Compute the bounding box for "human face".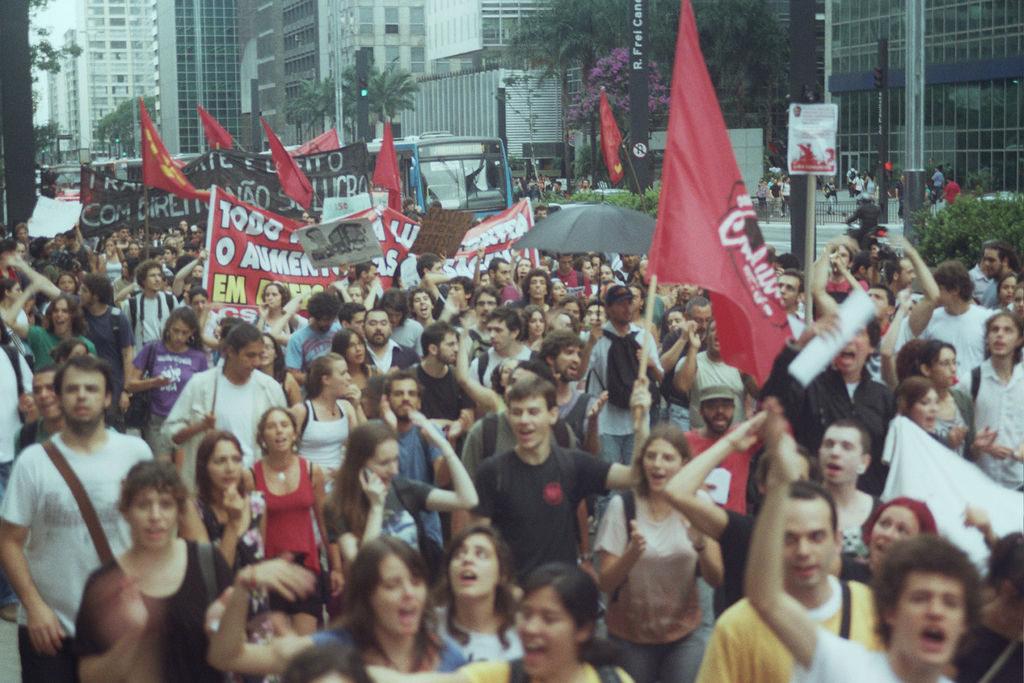
868 504 918 562.
